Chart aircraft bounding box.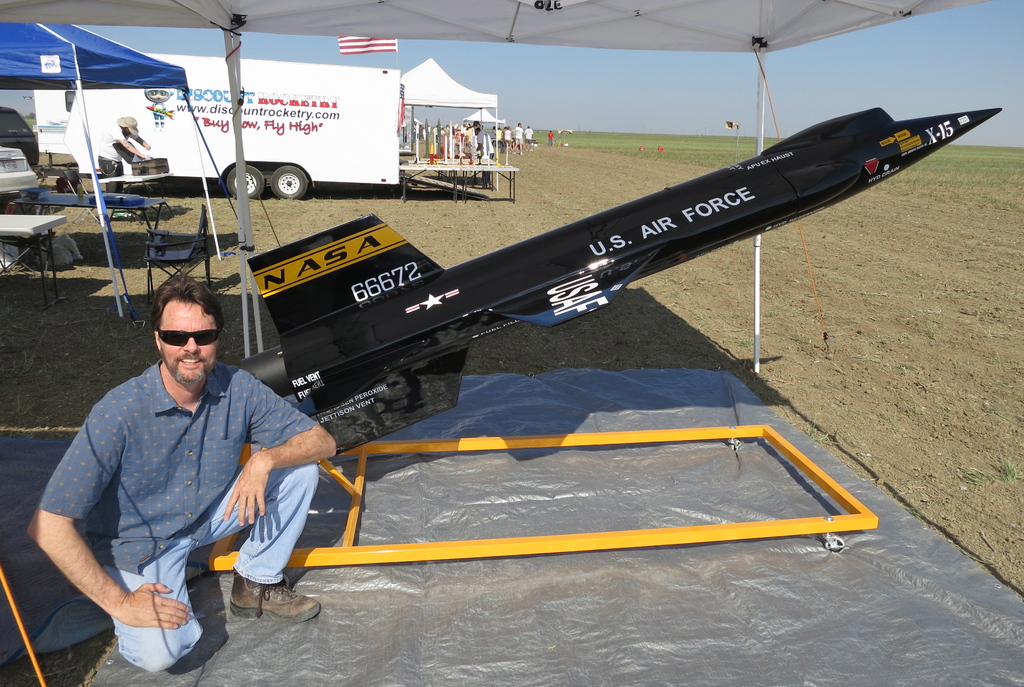
Charted: 239 102 1002 456.
